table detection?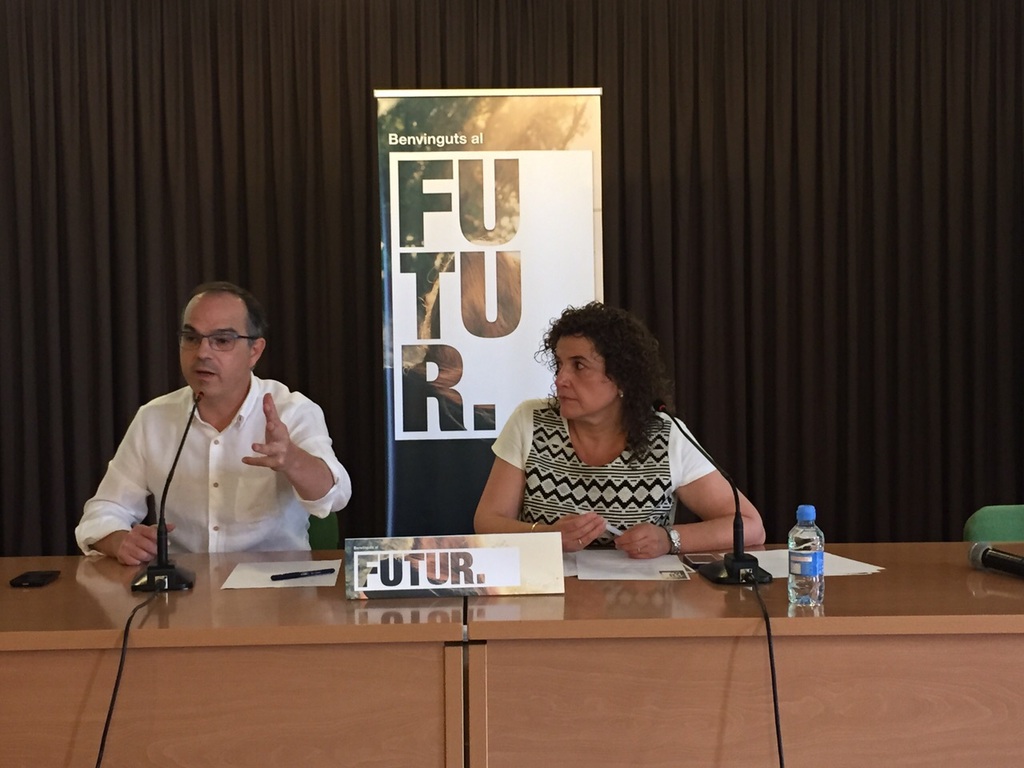
<region>0, 544, 463, 767</region>
